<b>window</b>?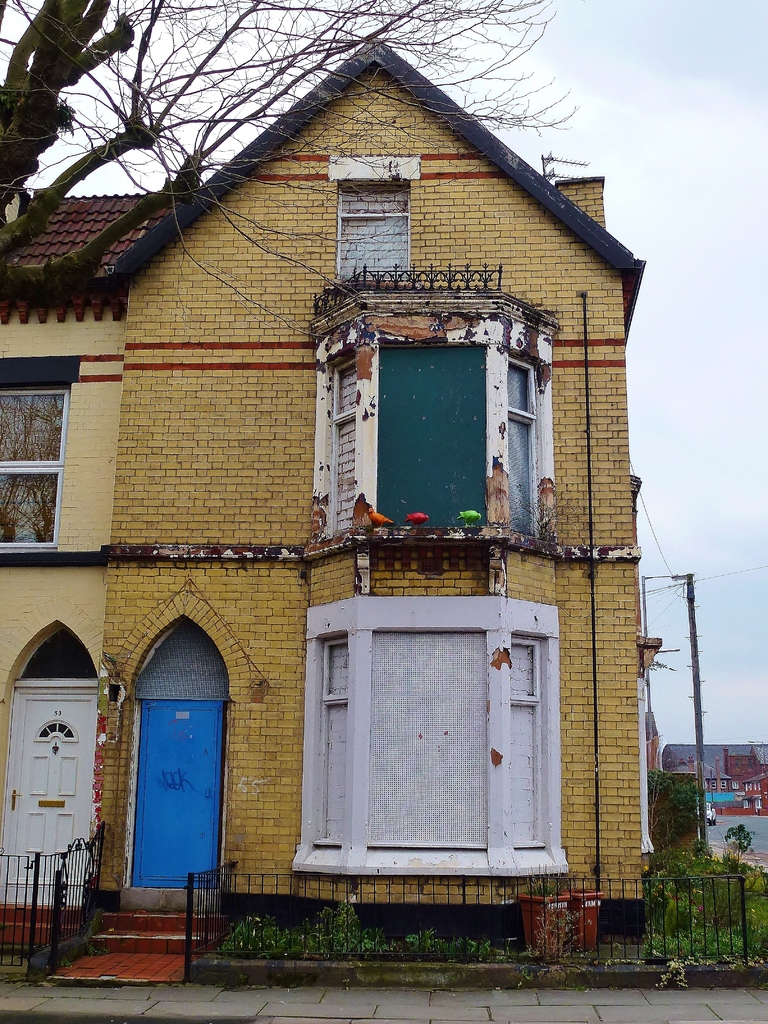
{"left": 374, "top": 344, "right": 486, "bottom": 531}
